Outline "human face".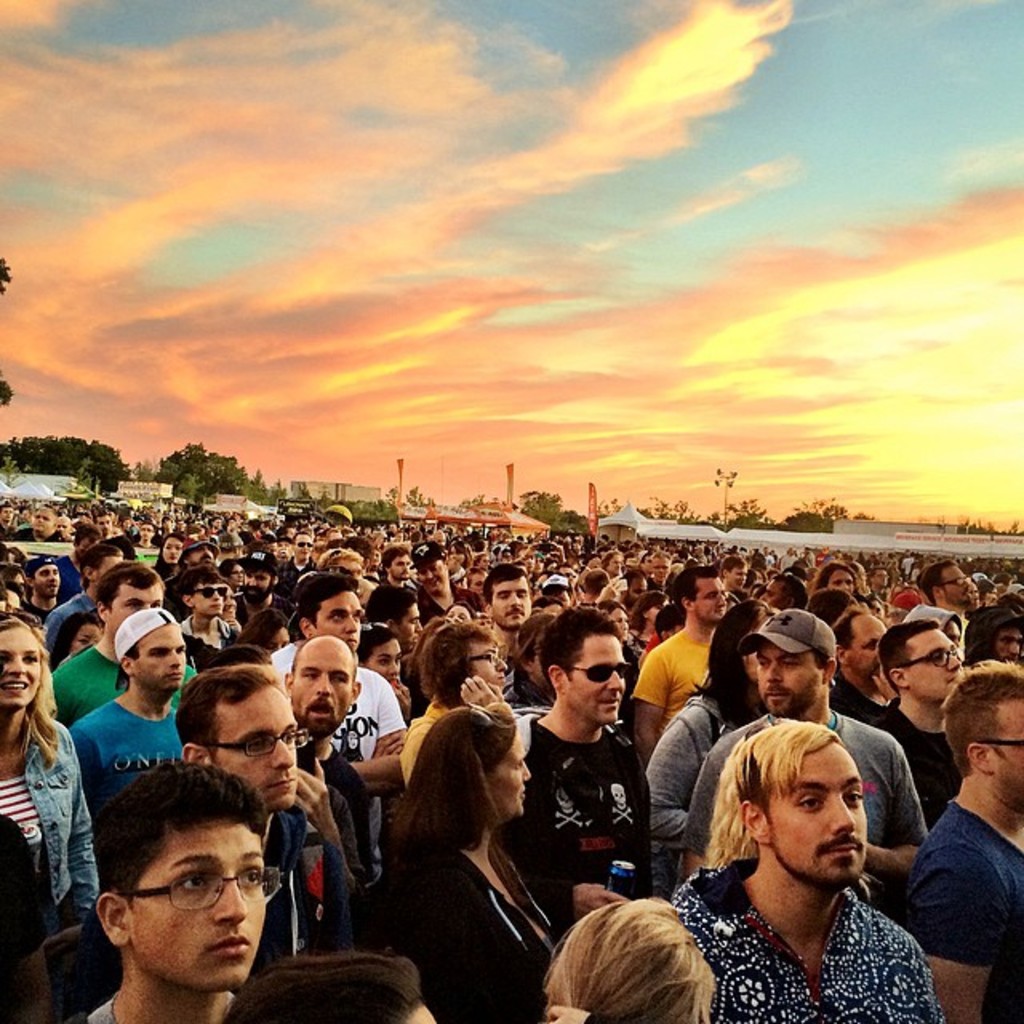
Outline: left=136, top=822, right=261, bottom=990.
